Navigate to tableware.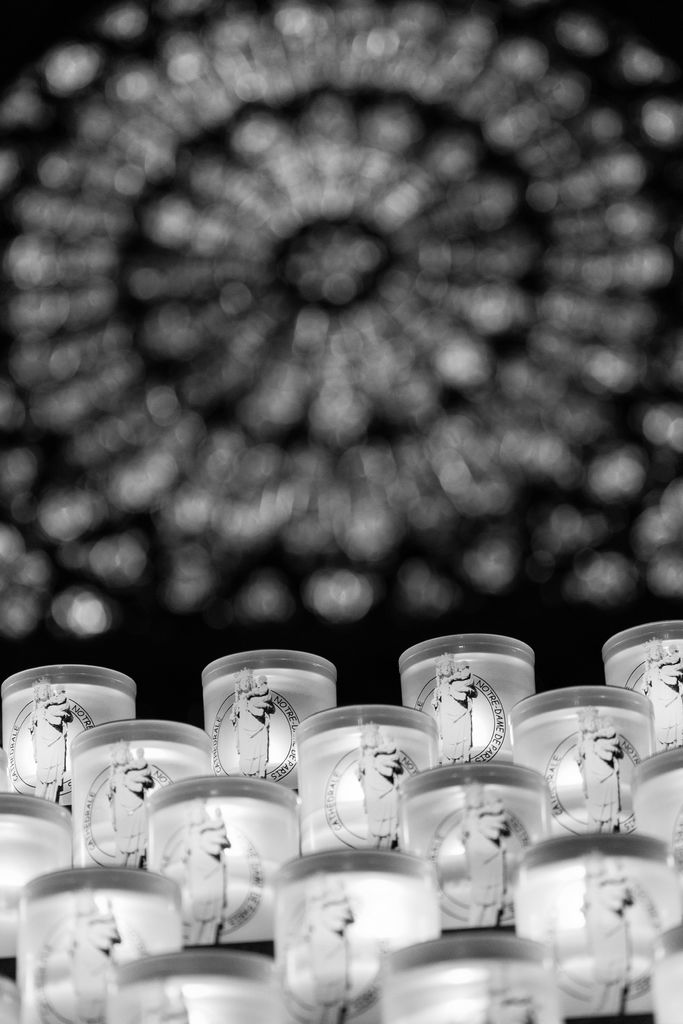
Navigation target: (597,627,682,760).
